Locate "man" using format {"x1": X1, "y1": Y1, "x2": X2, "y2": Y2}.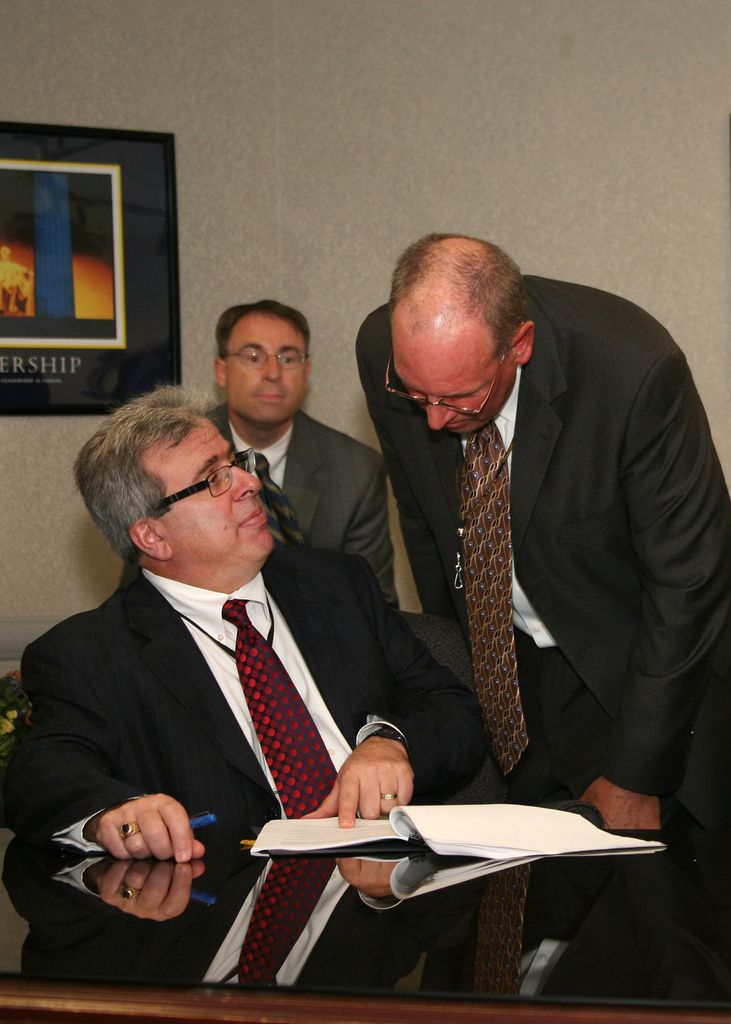
{"x1": 0, "y1": 383, "x2": 491, "y2": 861}.
